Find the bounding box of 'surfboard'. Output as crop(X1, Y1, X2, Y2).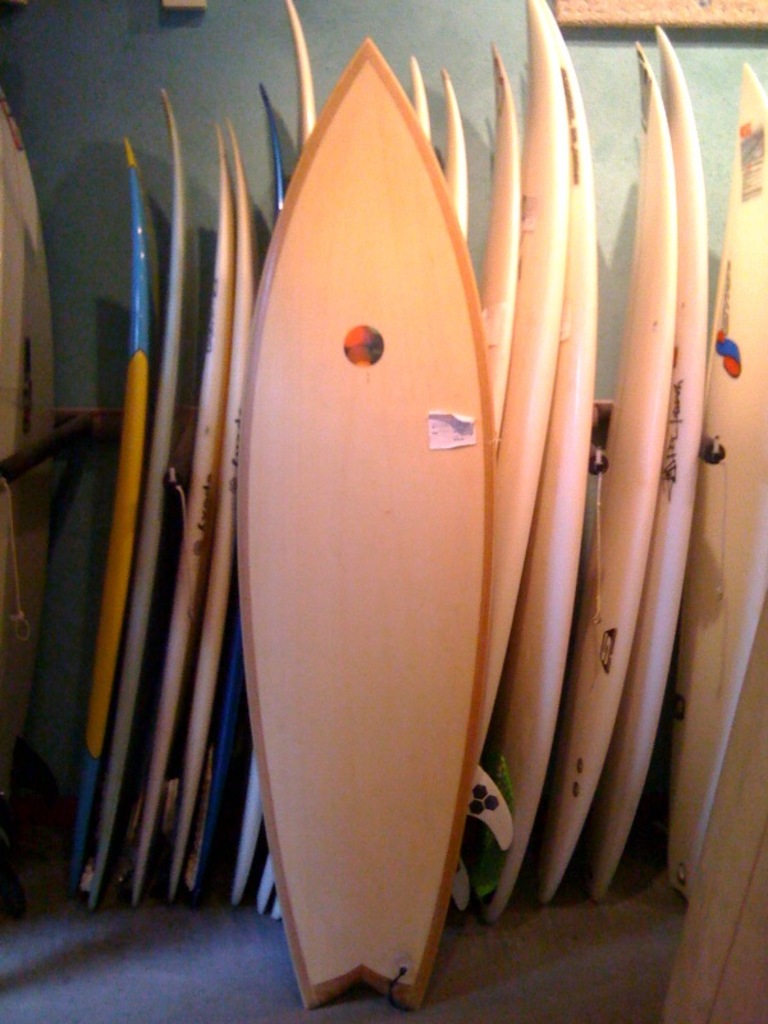
crop(443, 72, 467, 232).
